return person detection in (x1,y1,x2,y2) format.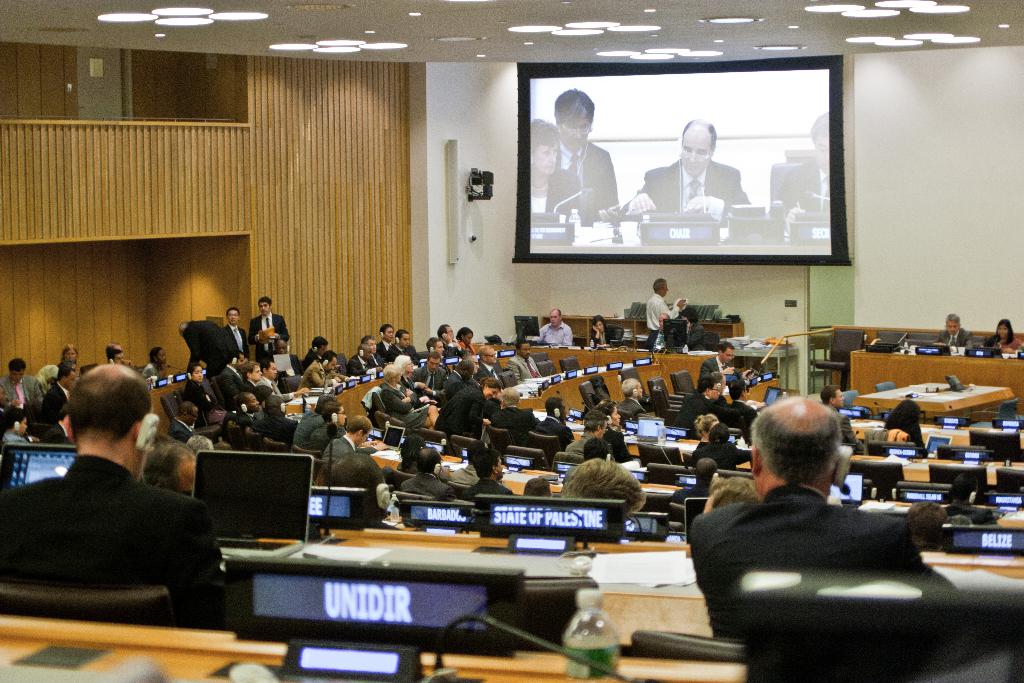
(616,117,758,222).
